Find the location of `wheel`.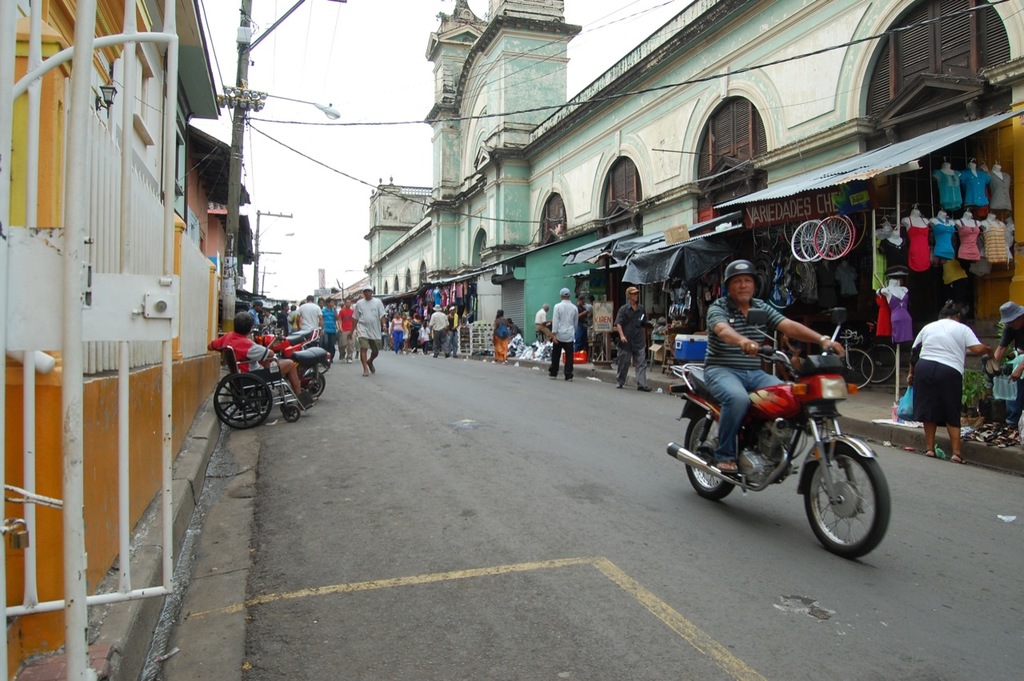
Location: (left=679, top=407, right=738, bottom=499).
